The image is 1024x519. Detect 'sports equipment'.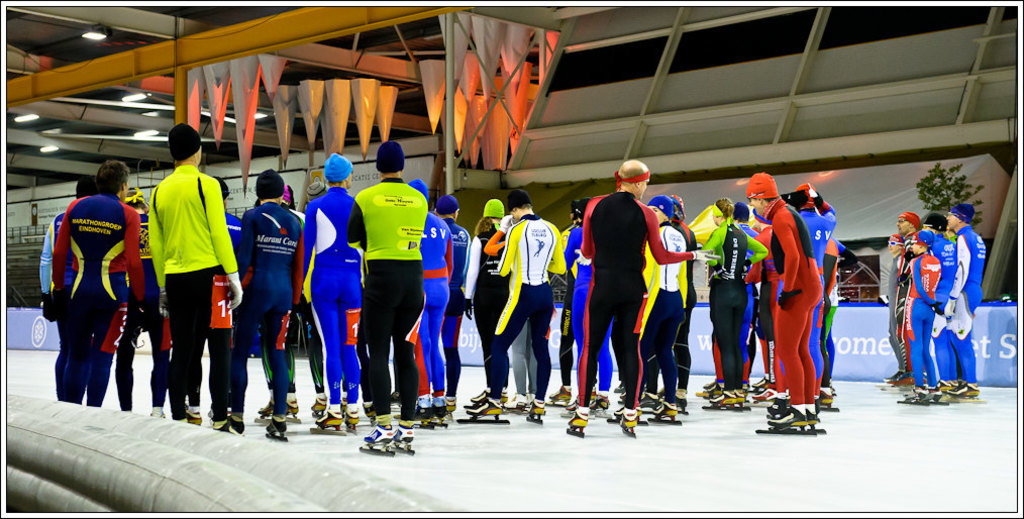
Detection: (x1=651, y1=405, x2=681, y2=424).
